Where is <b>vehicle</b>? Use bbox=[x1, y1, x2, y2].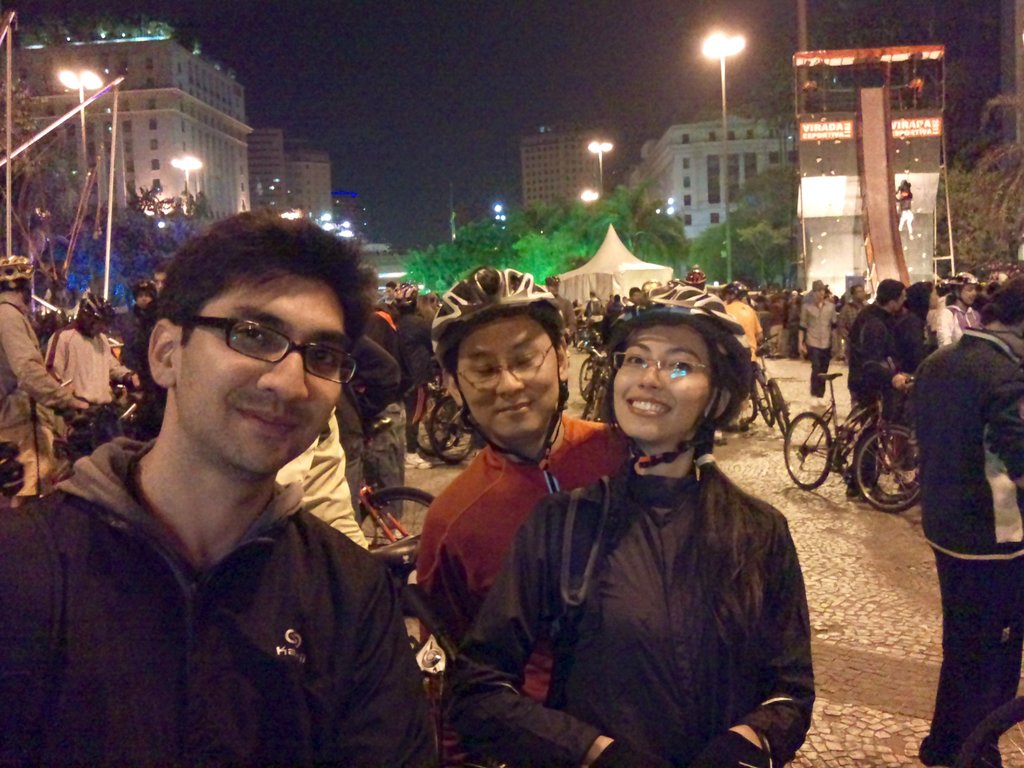
bbox=[406, 384, 488, 466].
